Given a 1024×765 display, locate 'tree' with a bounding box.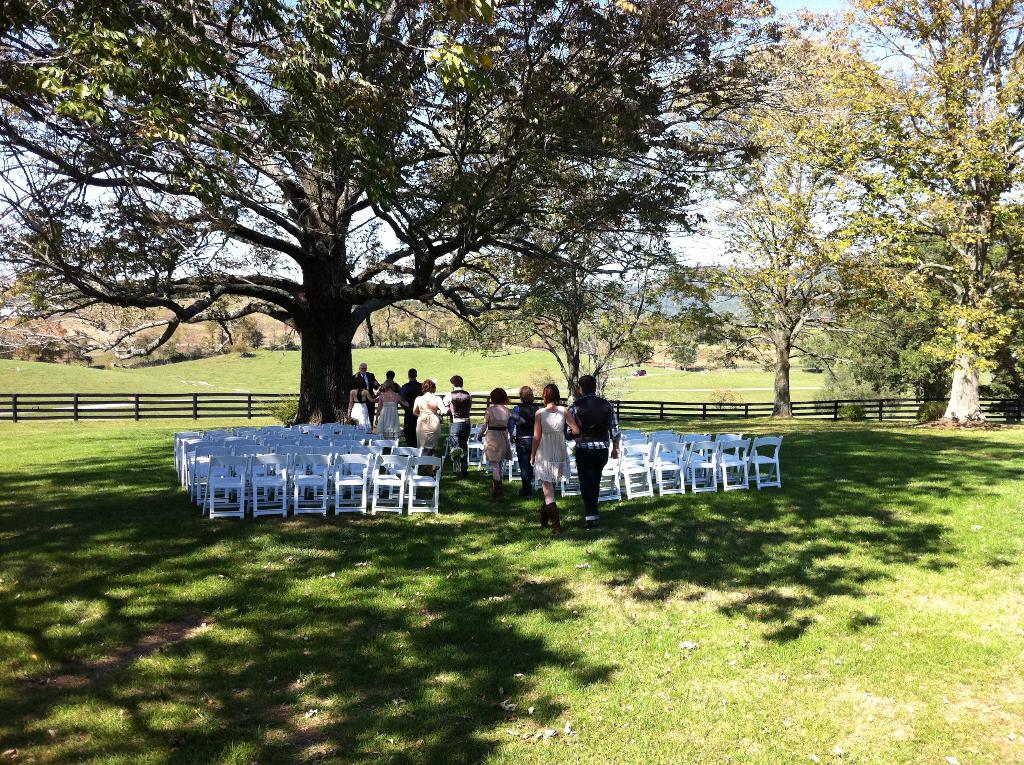
Located: bbox=(652, 0, 986, 440).
